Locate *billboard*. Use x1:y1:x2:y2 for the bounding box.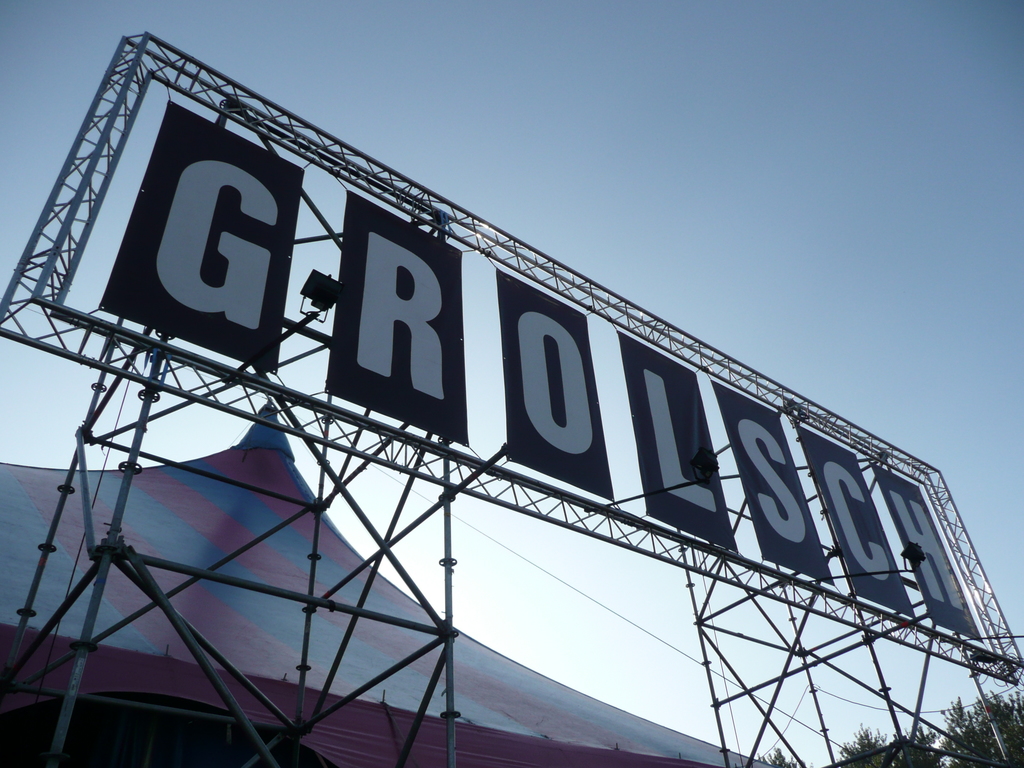
797:425:919:621.
